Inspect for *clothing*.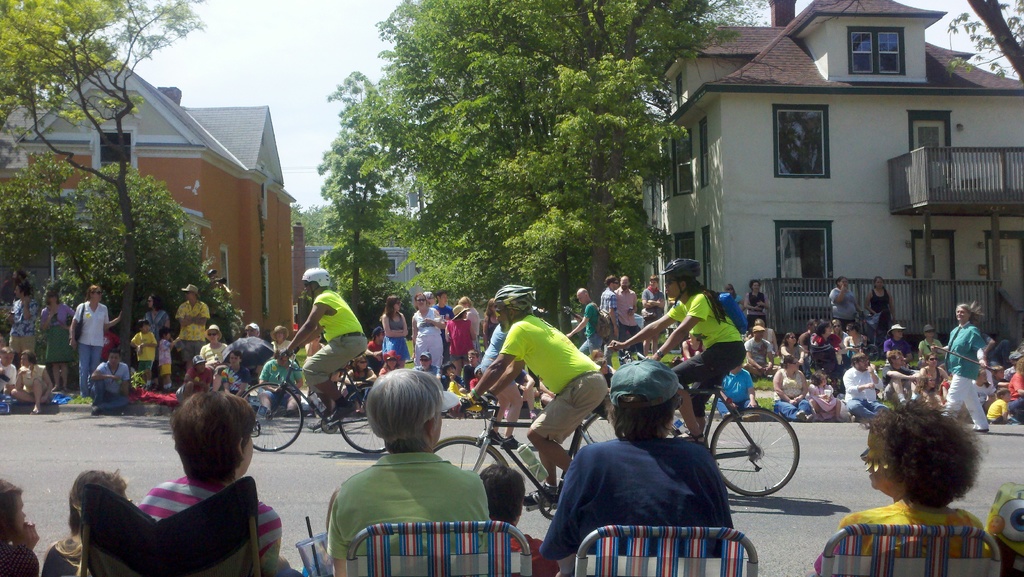
Inspection: box=[743, 336, 772, 371].
